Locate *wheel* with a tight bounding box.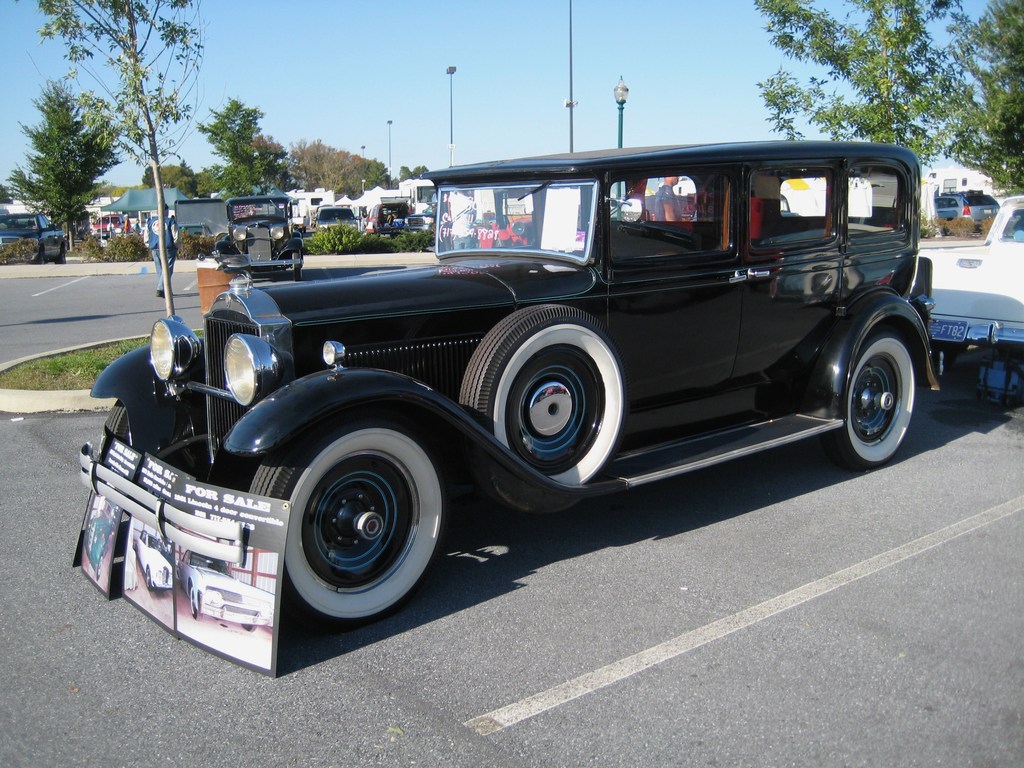
select_region(458, 306, 627, 486).
